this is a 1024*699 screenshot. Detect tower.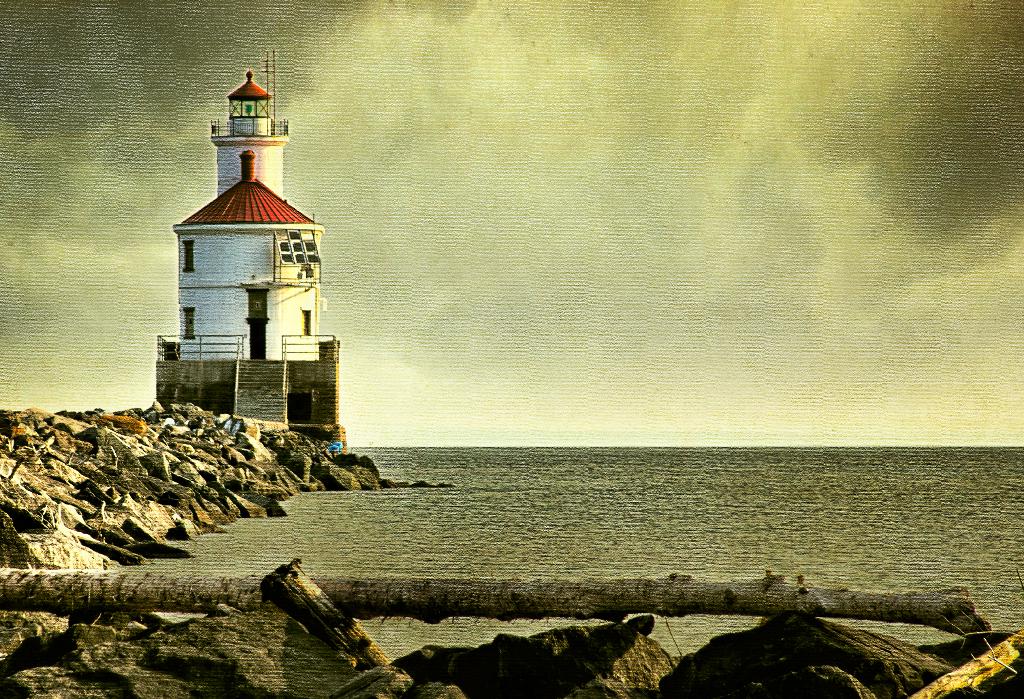
(x1=157, y1=47, x2=349, y2=460).
